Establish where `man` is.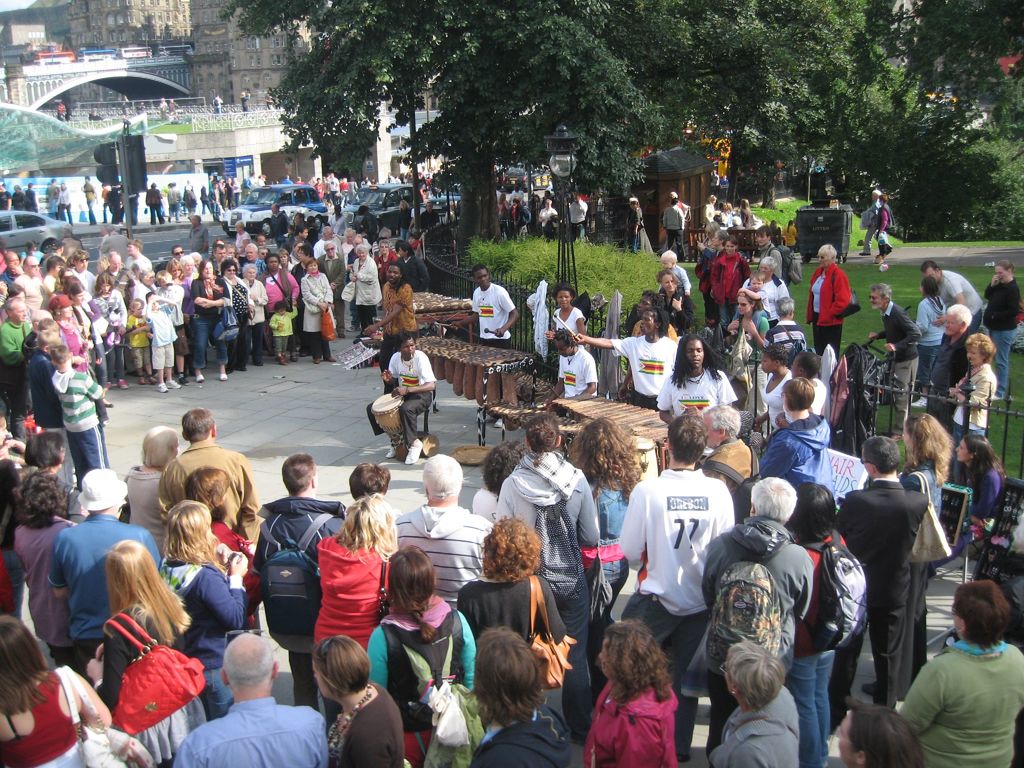
Established at box=[547, 327, 593, 412].
